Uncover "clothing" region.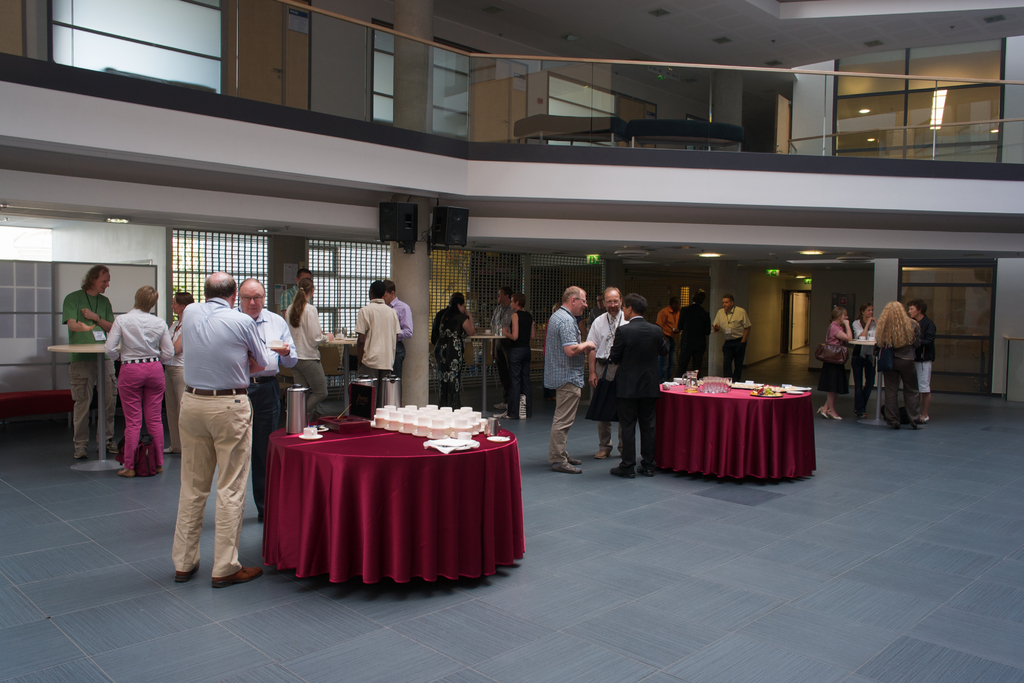
Uncovered: crop(230, 304, 300, 509).
